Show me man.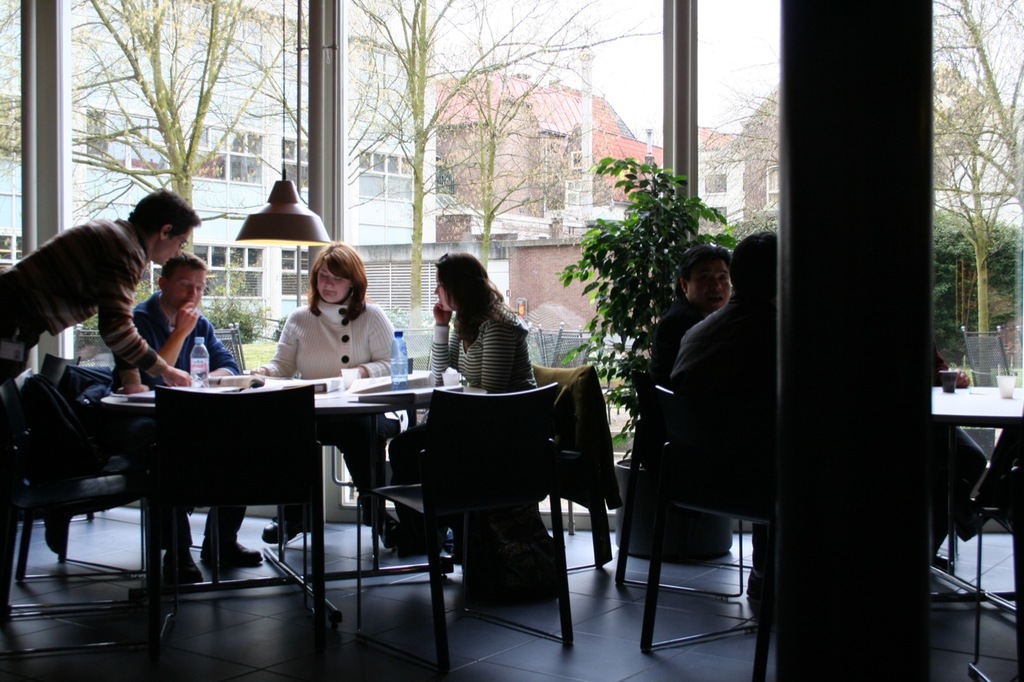
man is here: <region>0, 182, 202, 392</region>.
